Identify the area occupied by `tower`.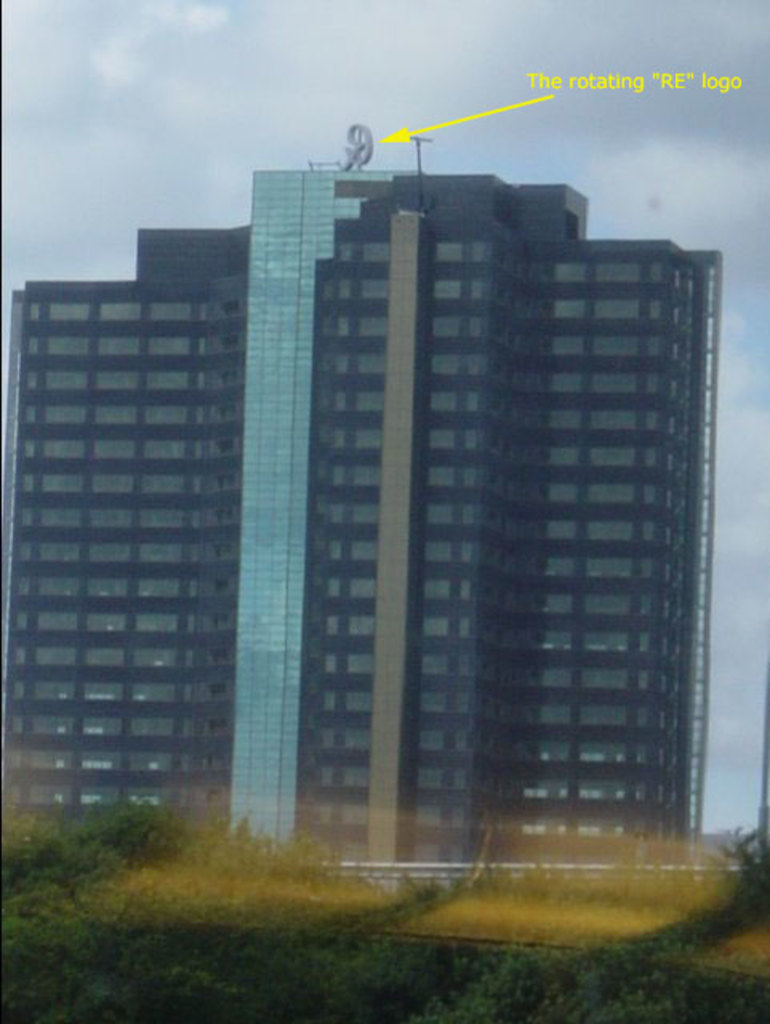
Area: bbox=(19, 88, 725, 909).
